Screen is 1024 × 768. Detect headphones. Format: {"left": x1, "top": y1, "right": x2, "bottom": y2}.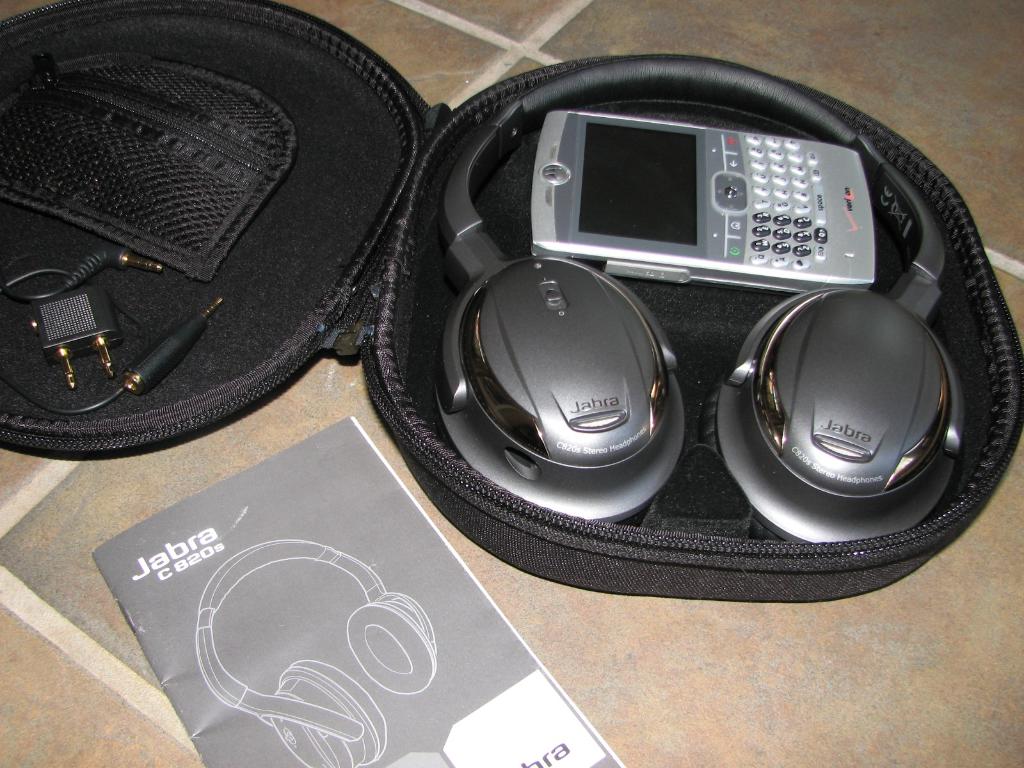
{"left": 440, "top": 56, "right": 964, "bottom": 565}.
